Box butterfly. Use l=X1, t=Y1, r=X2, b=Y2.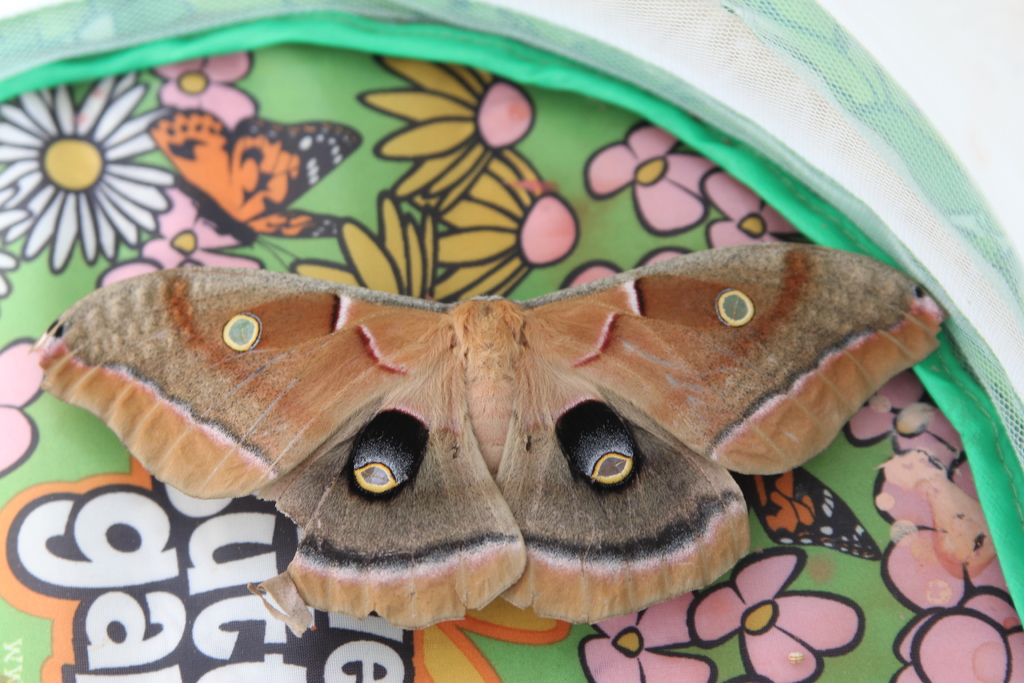
l=728, t=470, r=881, b=561.
